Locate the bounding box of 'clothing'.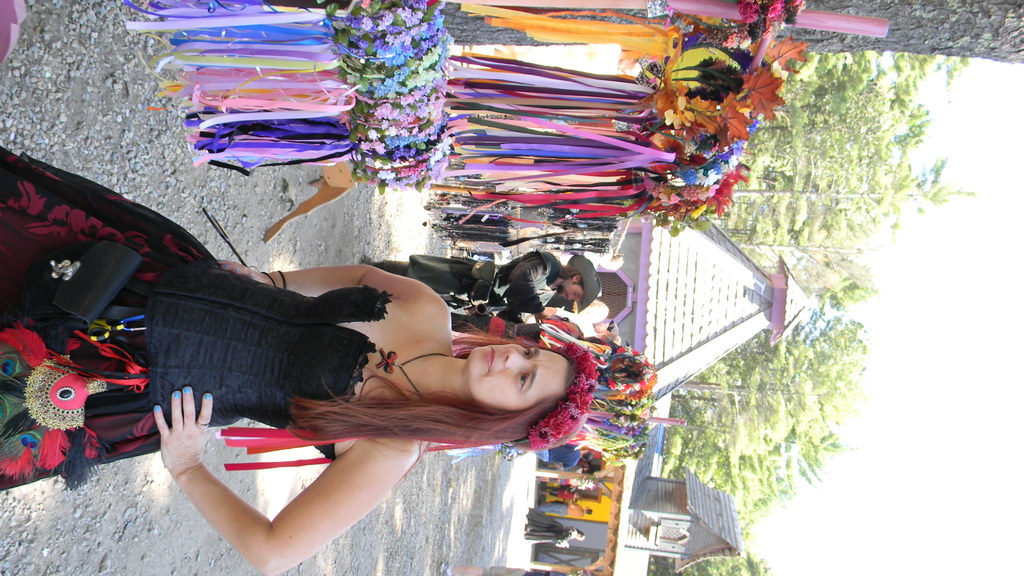
Bounding box: region(376, 251, 562, 312).
